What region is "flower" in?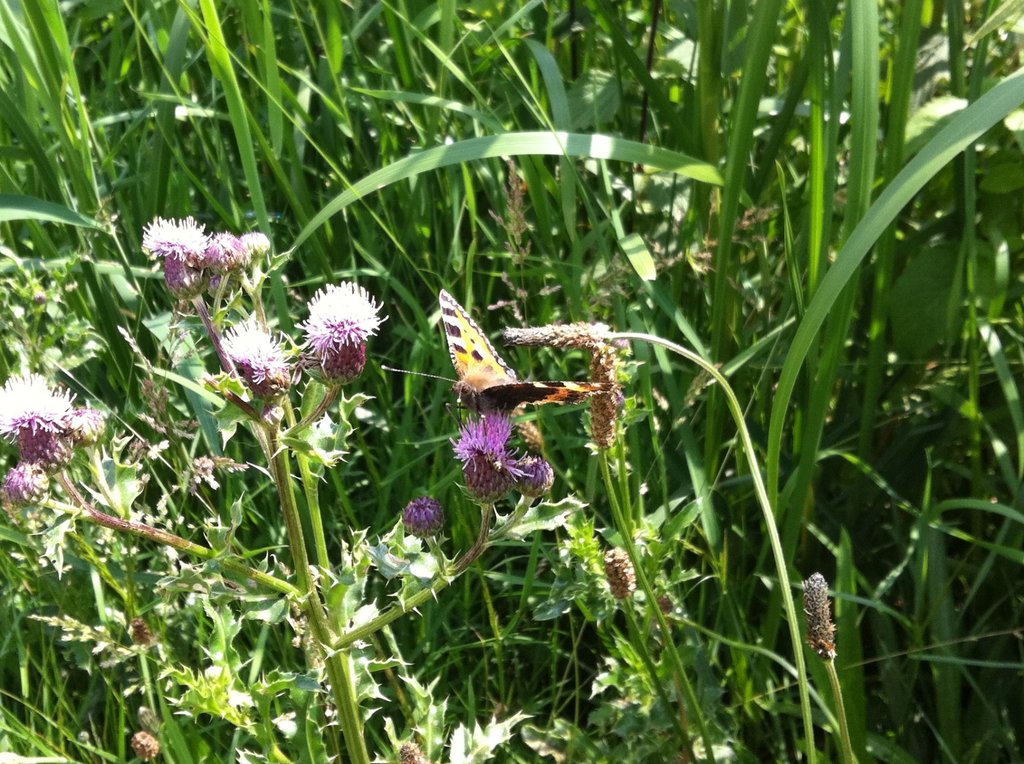
select_region(221, 309, 289, 386).
